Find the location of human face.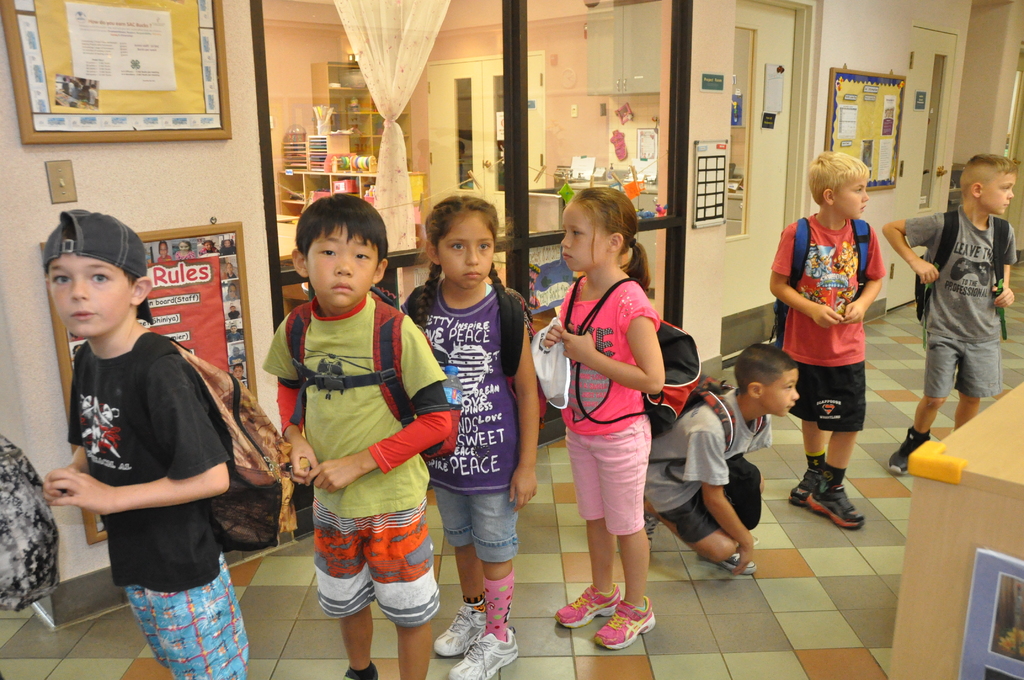
Location: bbox=[48, 252, 132, 337].
